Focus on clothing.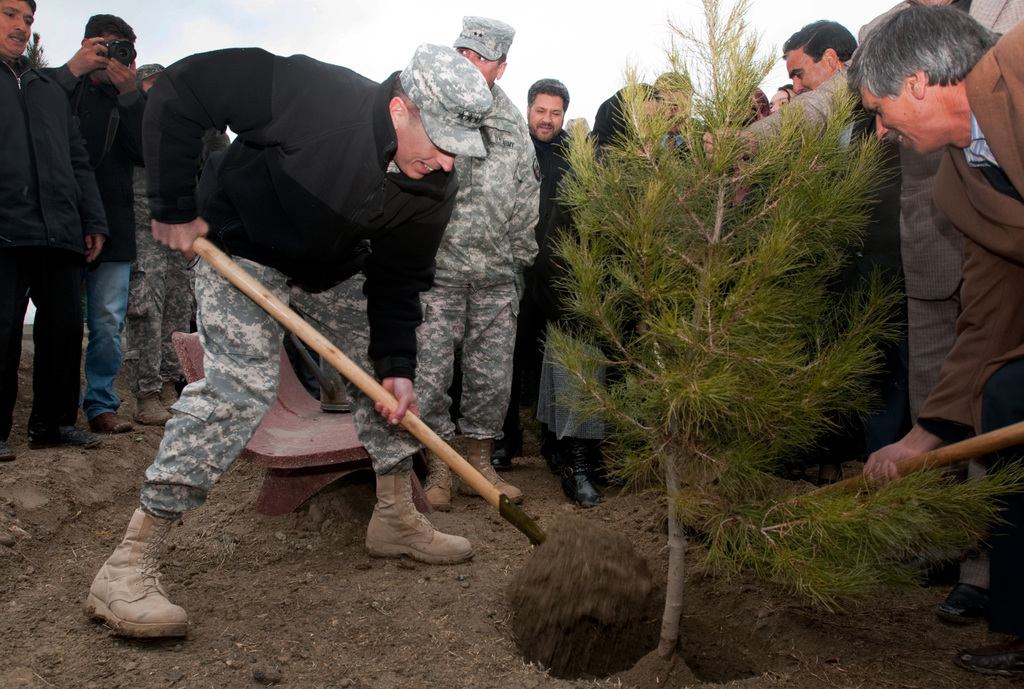
Focused at [left=911, top=18, right=1023, bottom=464].
